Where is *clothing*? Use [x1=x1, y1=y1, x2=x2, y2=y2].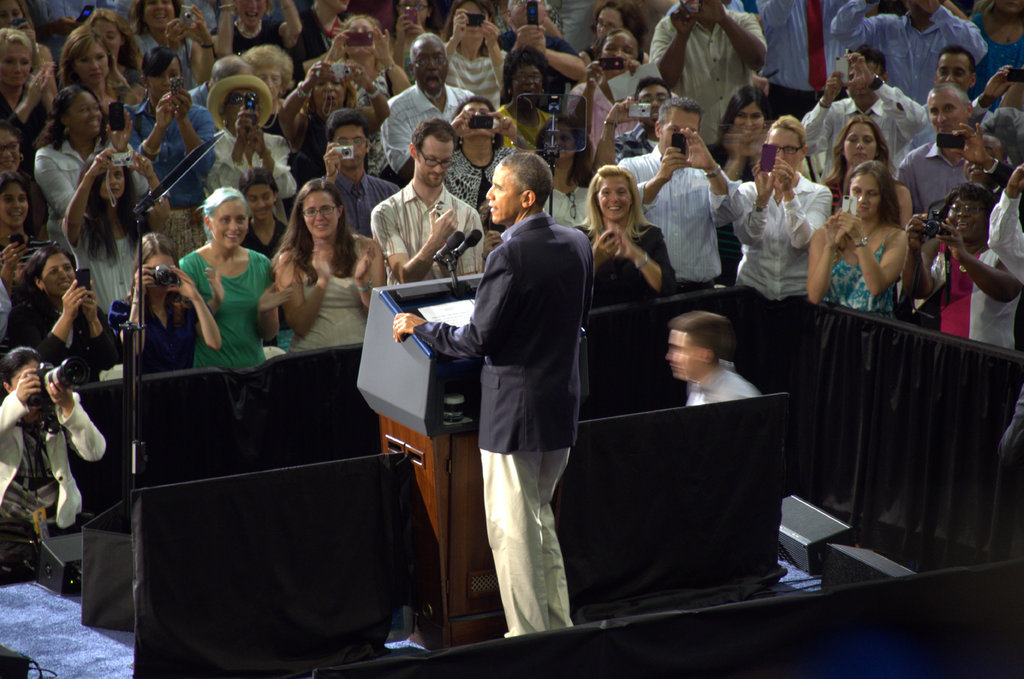
[x1=964, y1=12, x2=1023, y2=111].
